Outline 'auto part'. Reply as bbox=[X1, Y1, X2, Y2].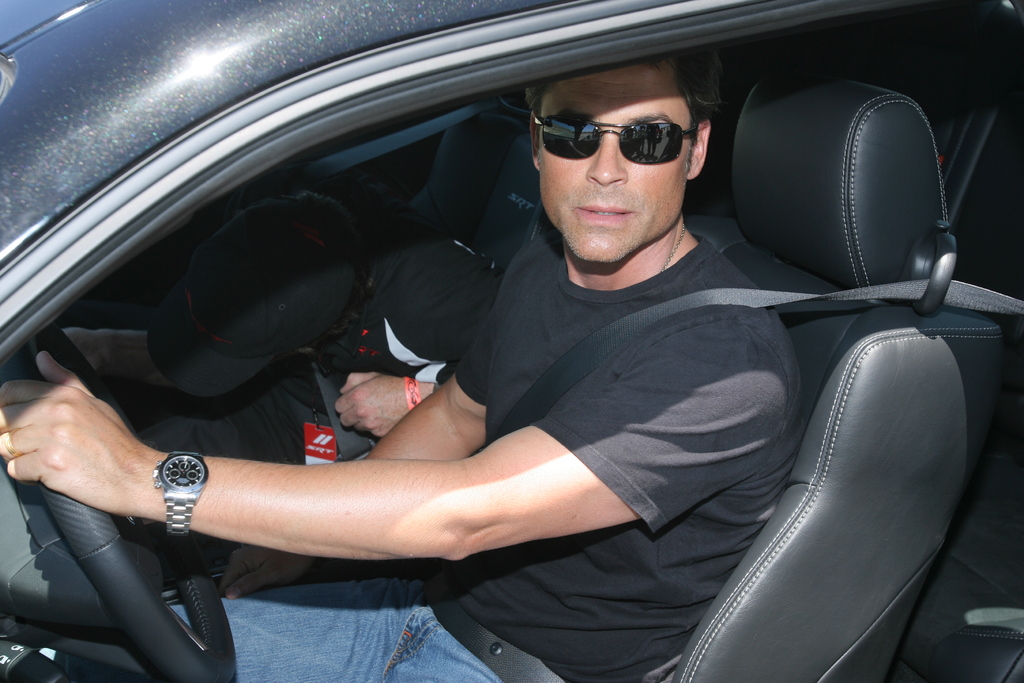
bbox=[17, 327, 234, 682].
